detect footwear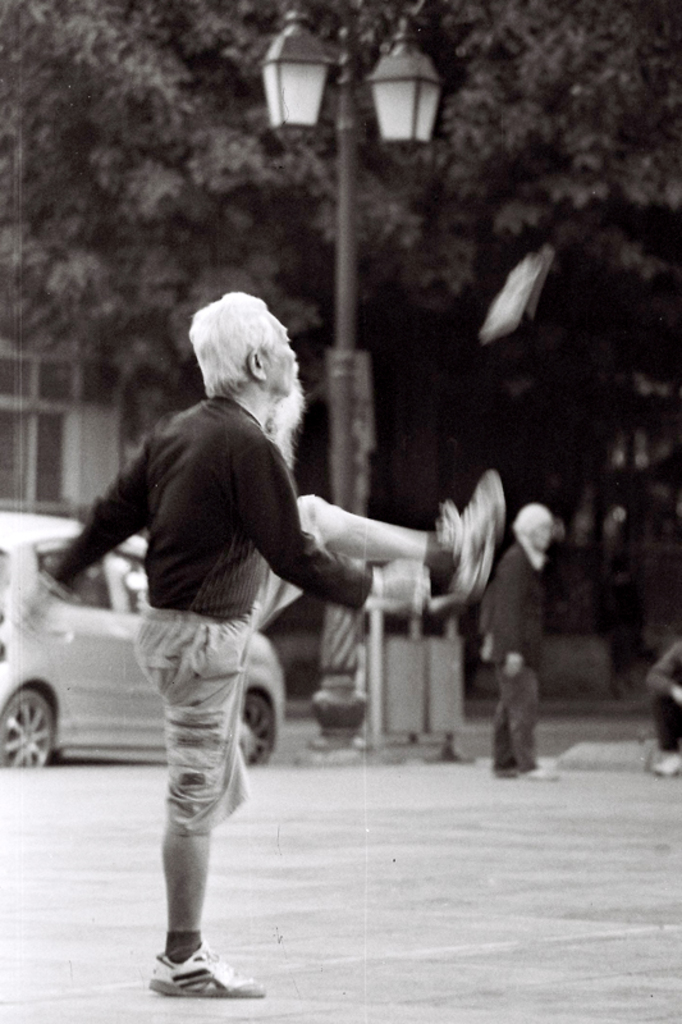
x1=651, y1=749, x2=681, y2=777
